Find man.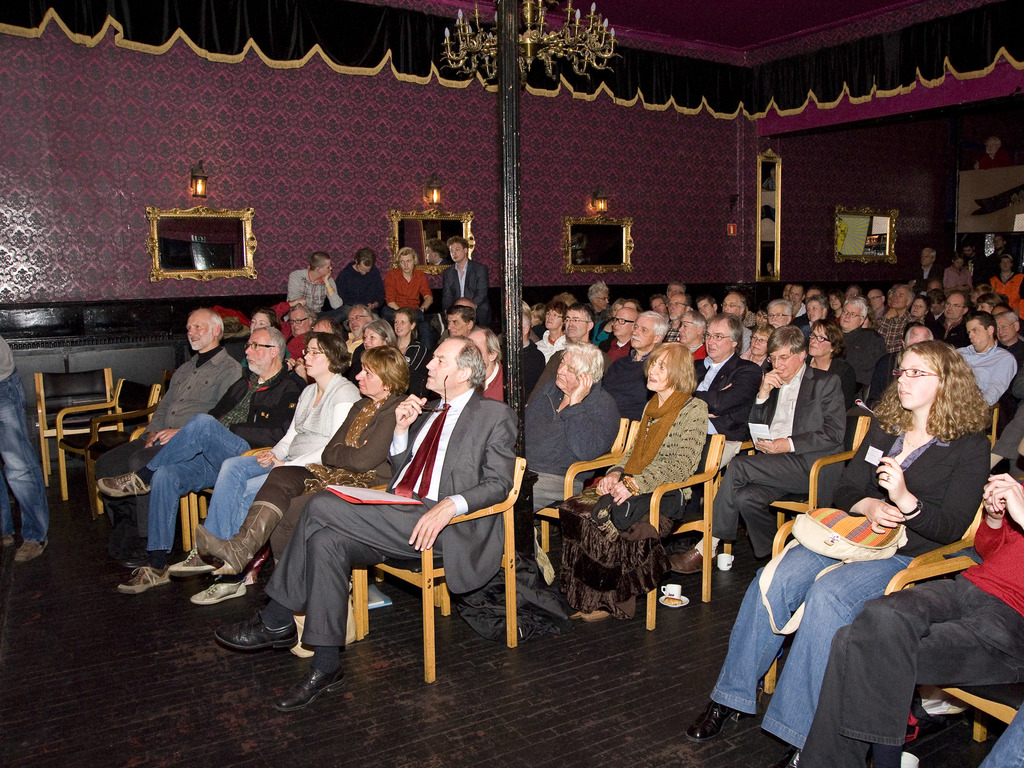
Rect(943, 252, 975, 294).
